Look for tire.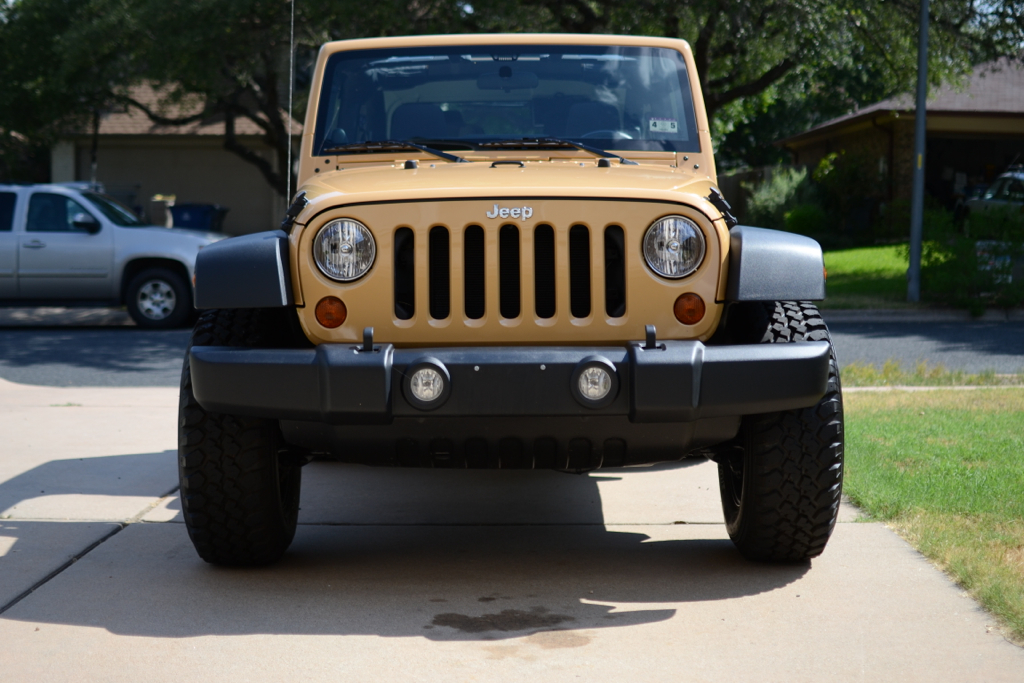
Found: locate(717, 302, 837, 561).
